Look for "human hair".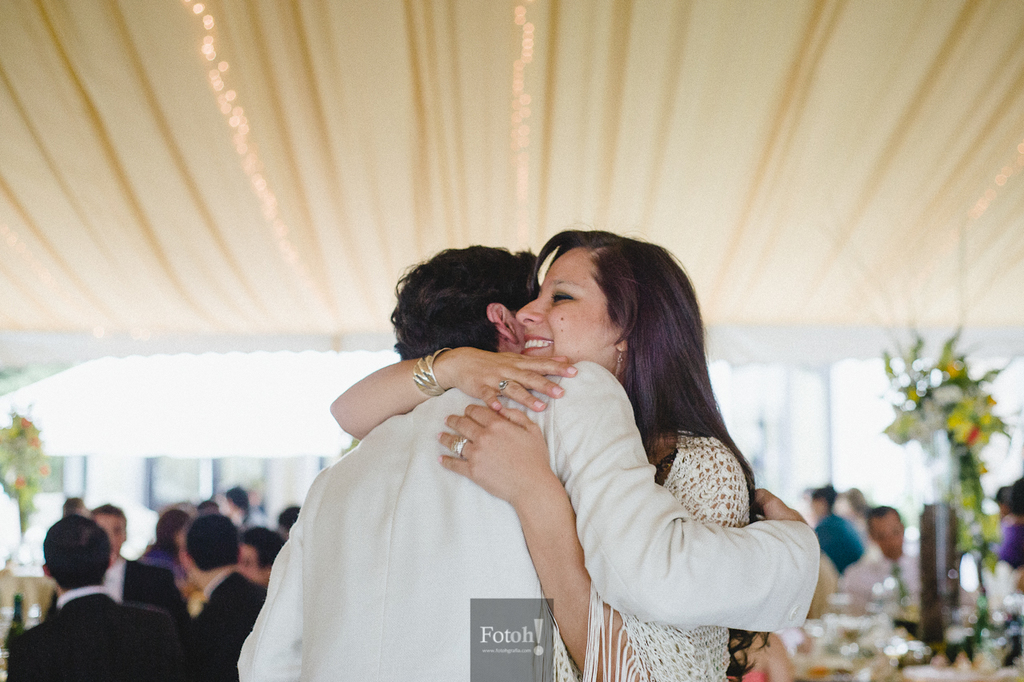
Found: 240 524 289 572.
